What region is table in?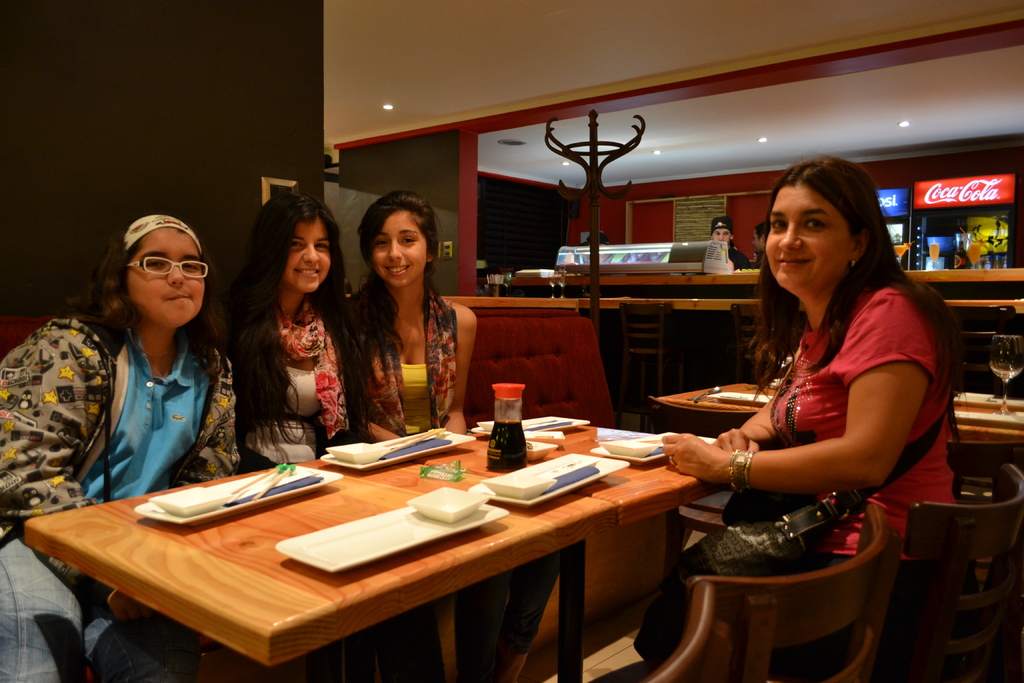
BBox(26, 427, 777, 682).
